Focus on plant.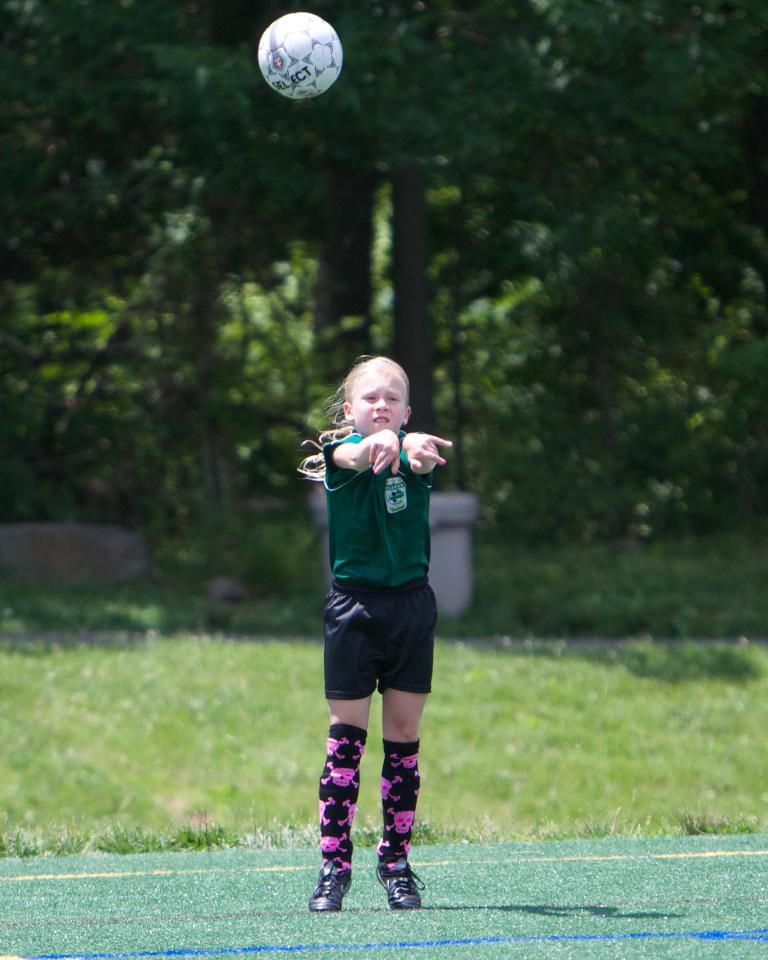
Focused at [0, 582, 767, 858].
